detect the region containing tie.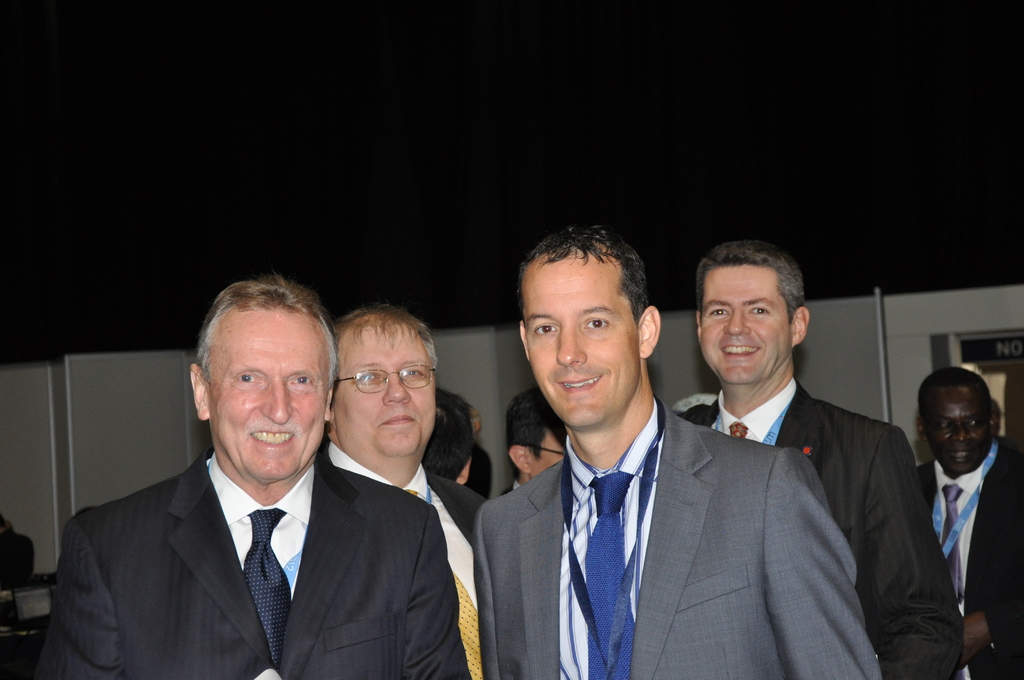
247:508:303:668.
